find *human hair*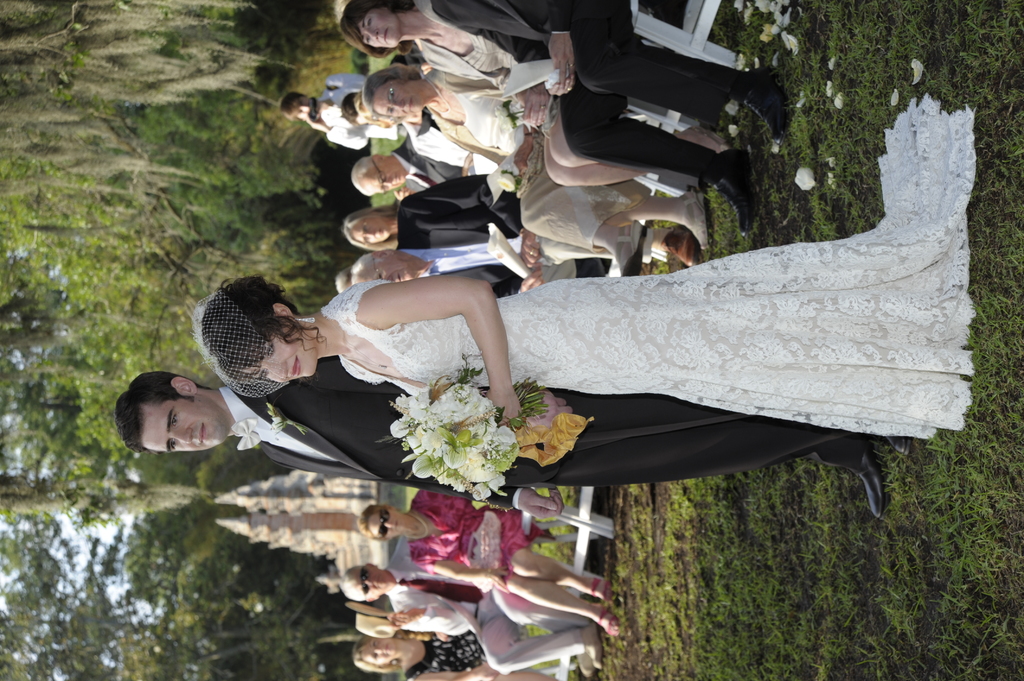
358/508/391/540
